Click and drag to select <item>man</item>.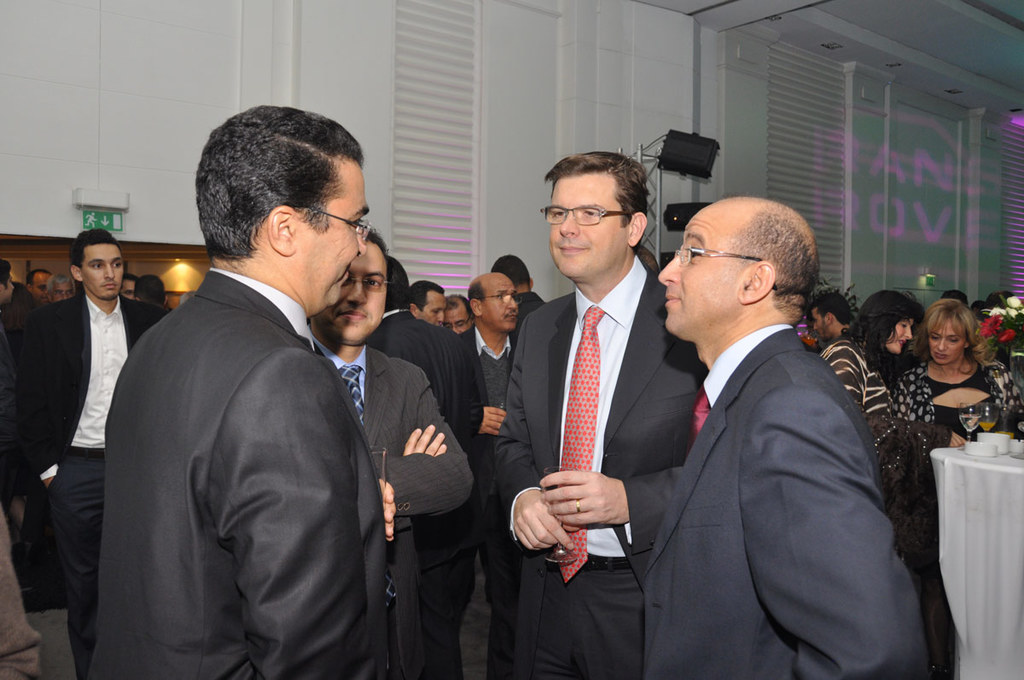
Selection: detection(46, 276, 76, 305).
